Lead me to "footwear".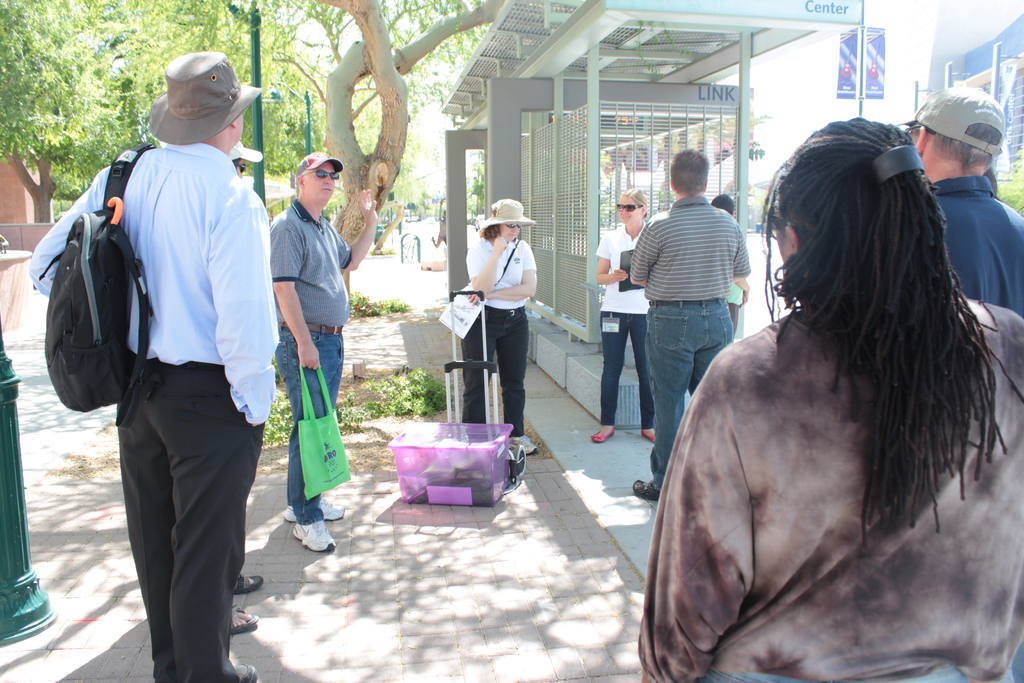
Lead to {"left": 228, "top": 604, "right": 259, "bottom": 635}.
